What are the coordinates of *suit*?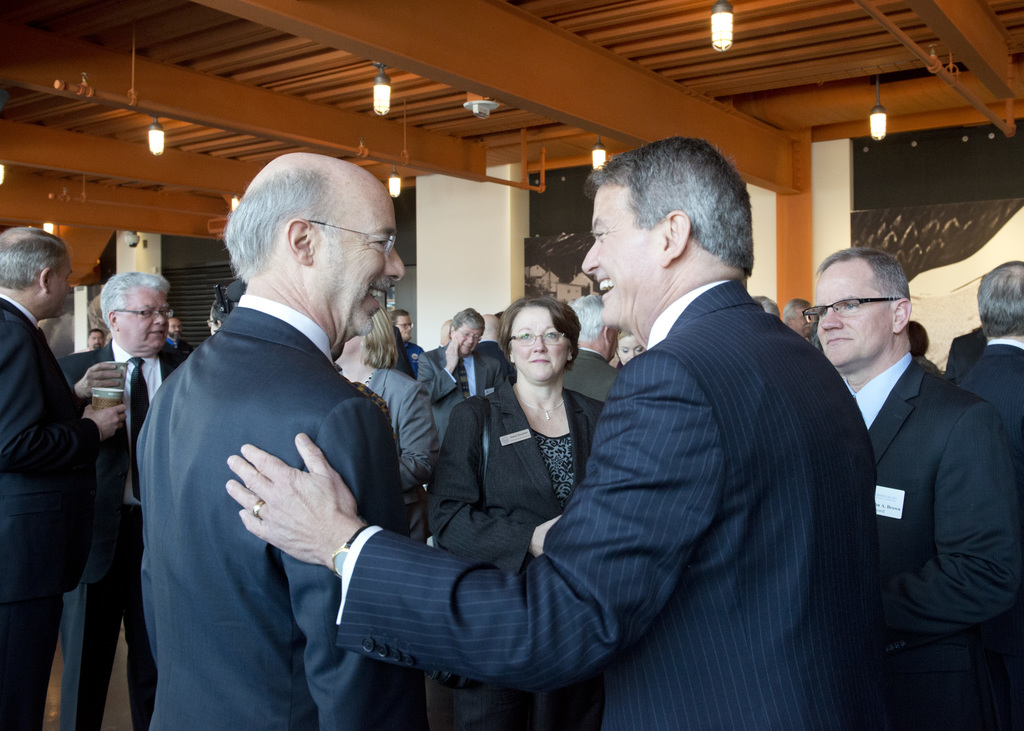
locate(366, 362, 430, 512).
